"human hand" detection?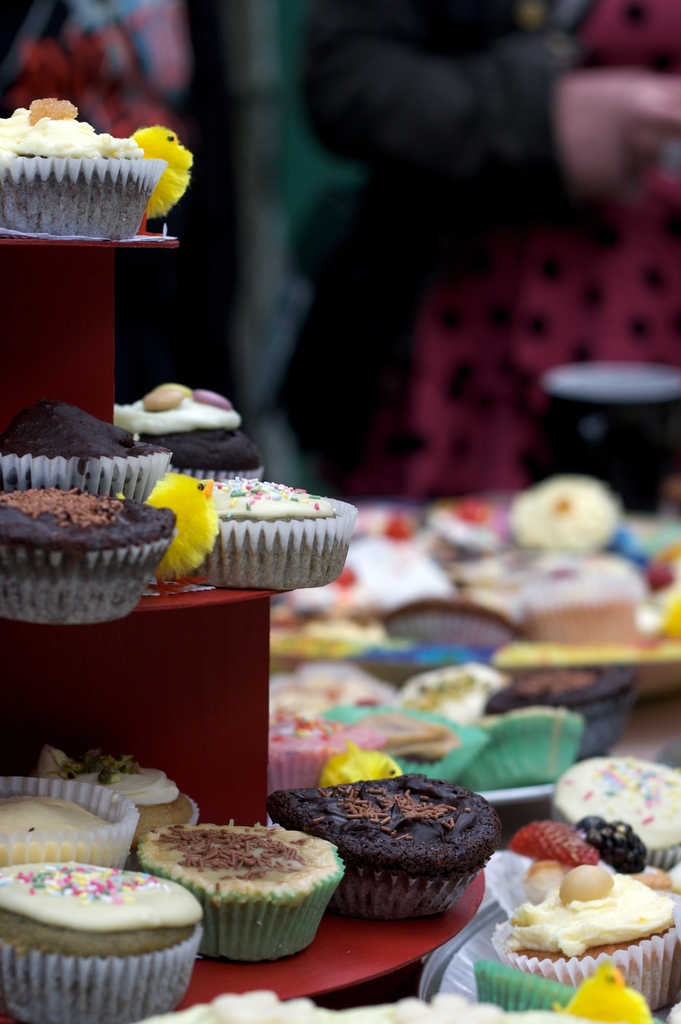
locate(555, 62, 680, 203)
